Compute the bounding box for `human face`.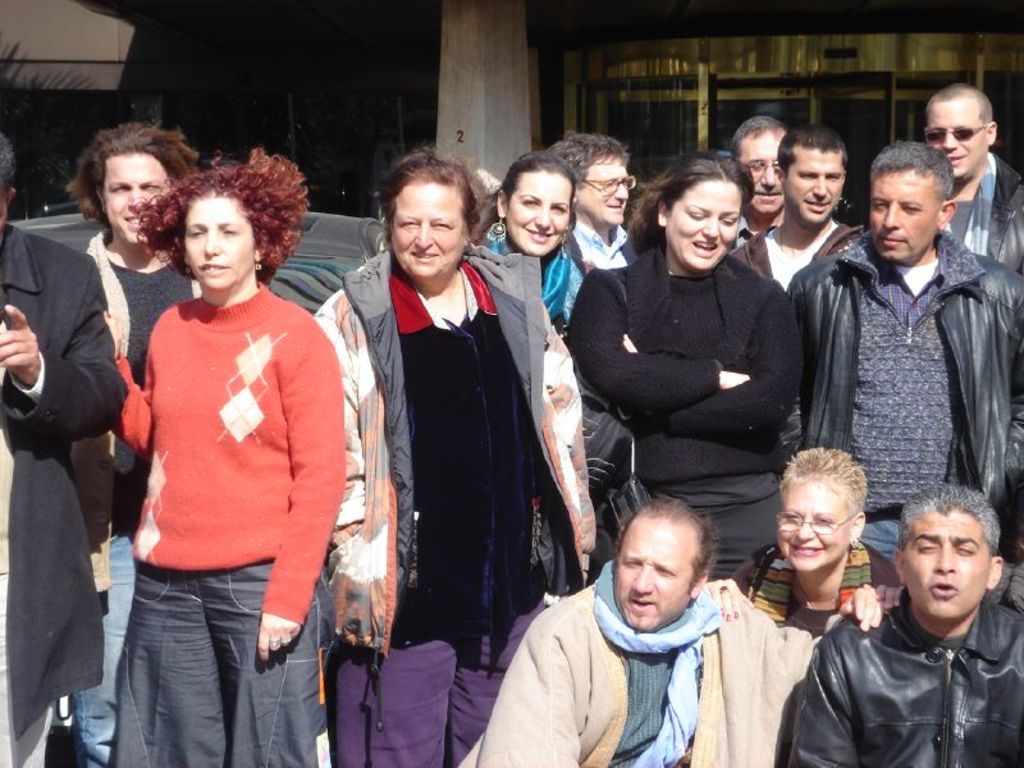
rect(513, 170, 575, 255).
